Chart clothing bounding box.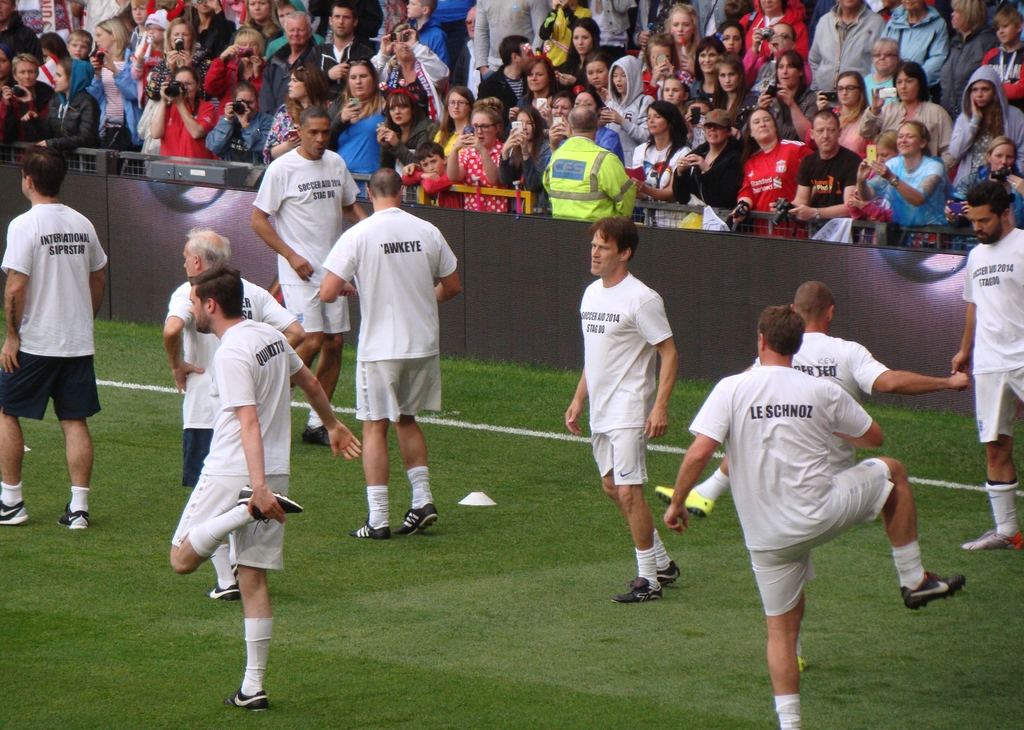
Charted: detection(316, 204, 461, 421).
